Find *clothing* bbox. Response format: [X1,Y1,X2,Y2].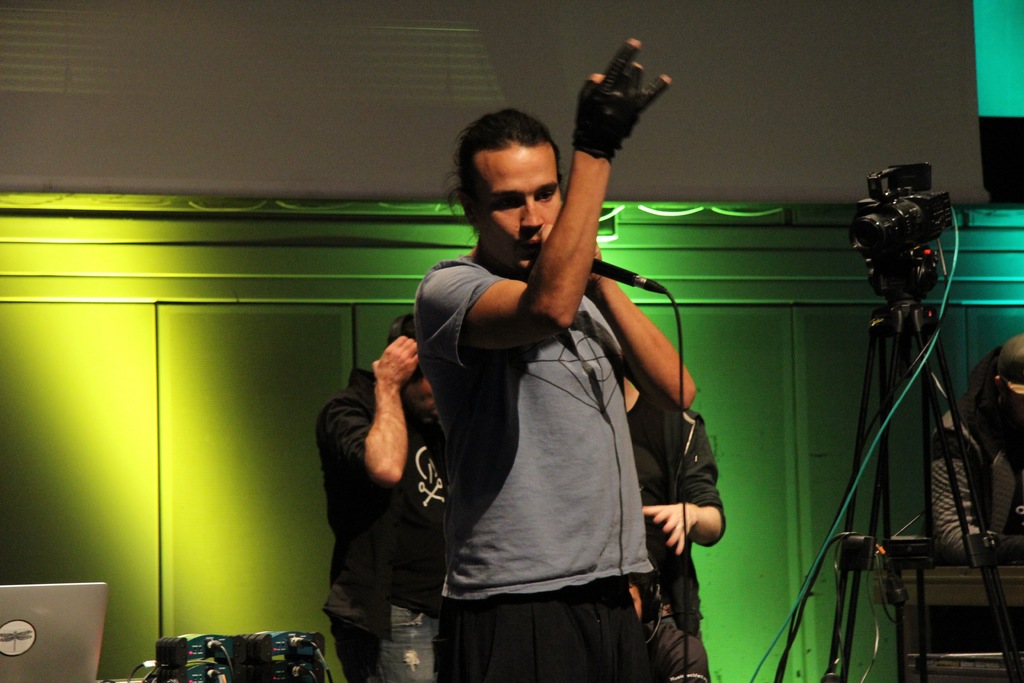
[625,390,715,680].
